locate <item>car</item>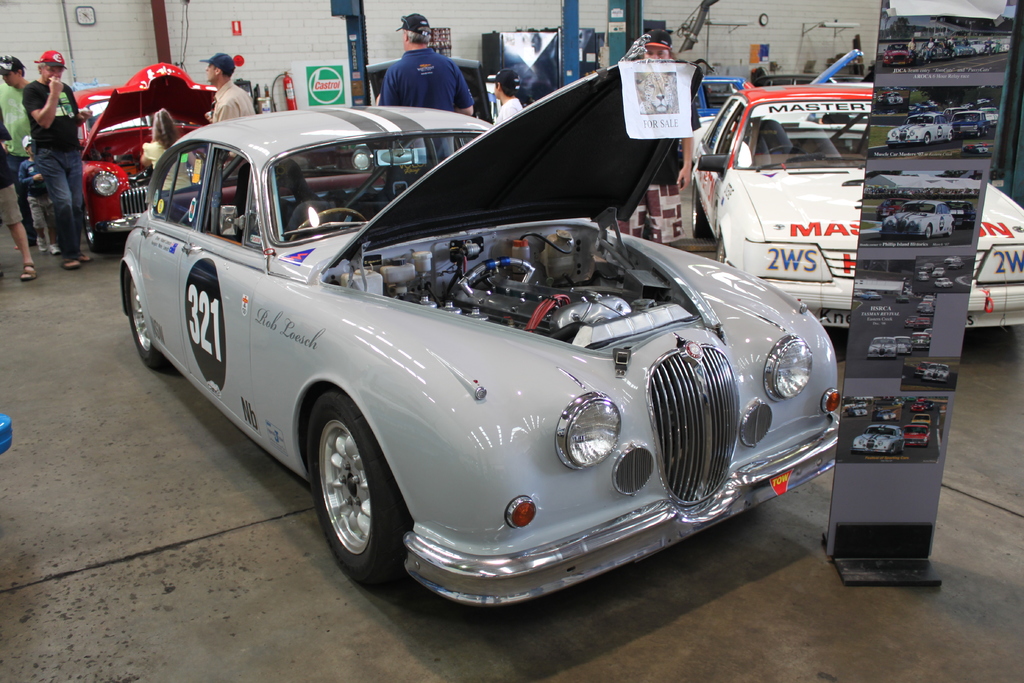
{"x1": 689, "y1": 83, "x2": 1023, "y2": 325}
